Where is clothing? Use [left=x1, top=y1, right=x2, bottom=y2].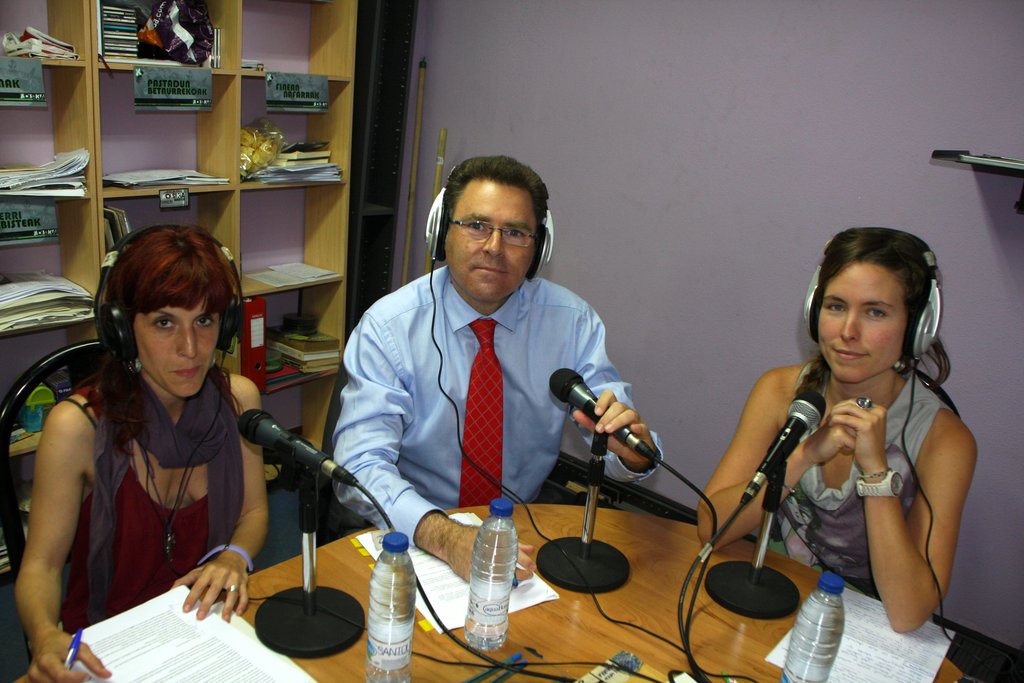
[left=780, top=361, right=969, bottom=595].
